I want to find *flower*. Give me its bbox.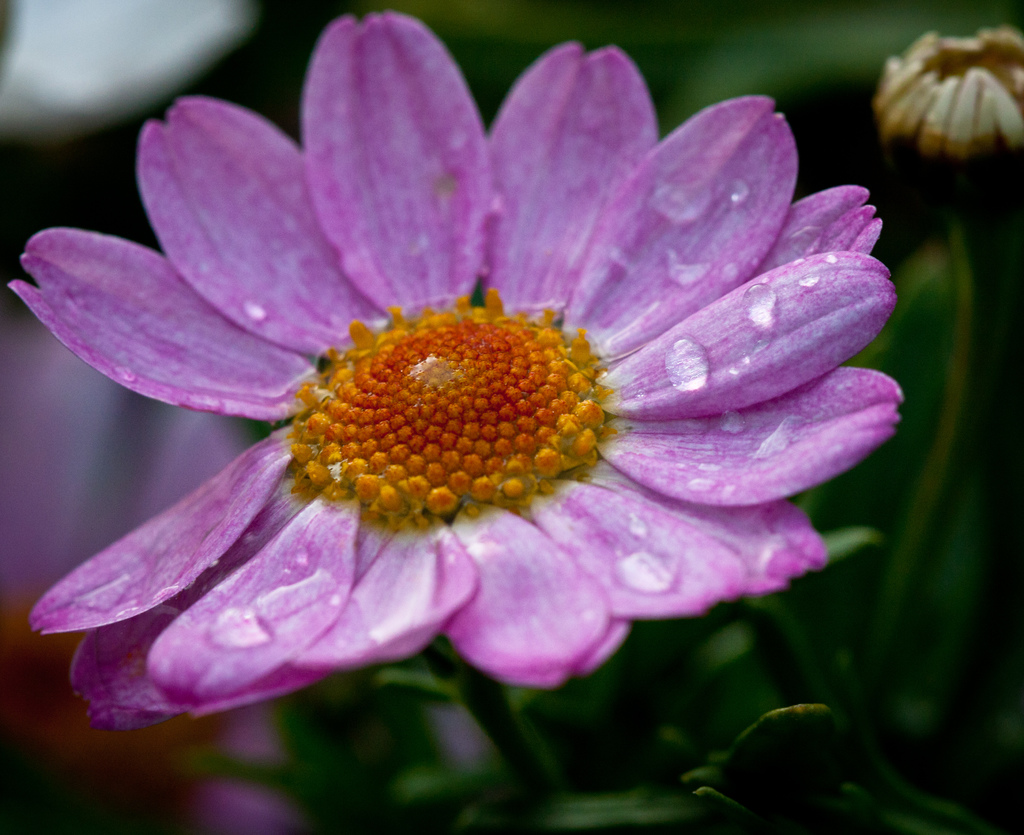
left=874, top=22, right=1023, bottom=165.
